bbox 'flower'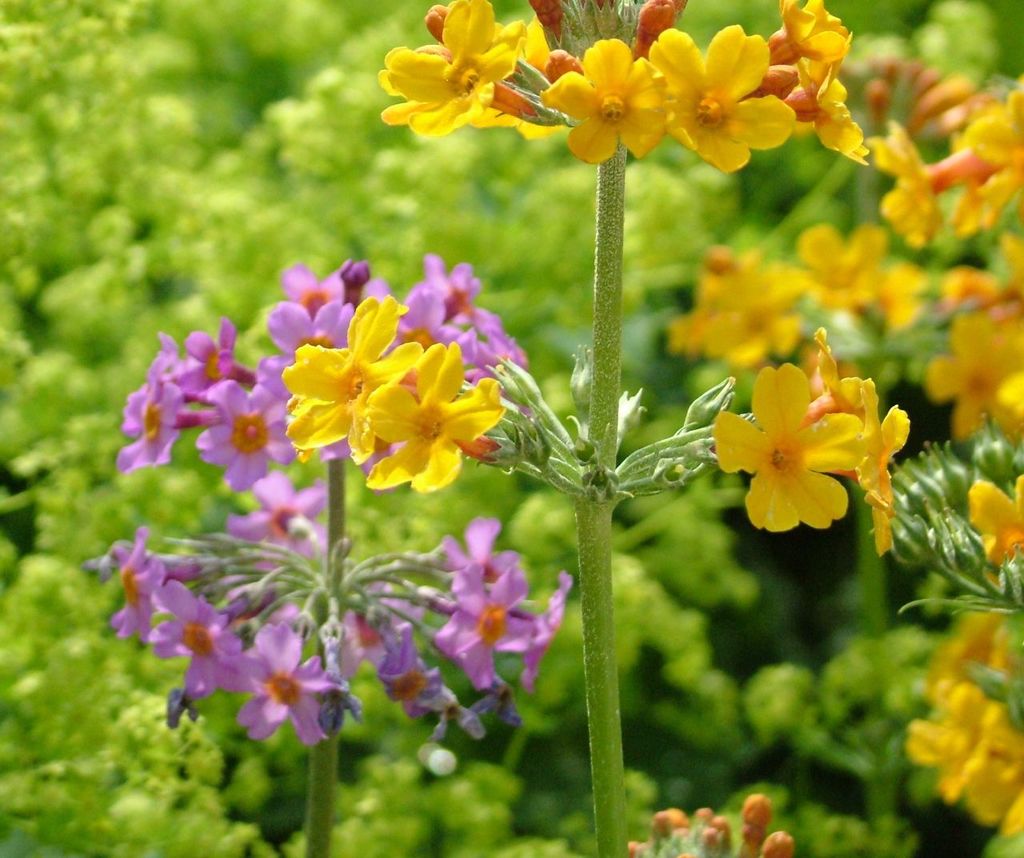
<box>858,395,914,563</box>
